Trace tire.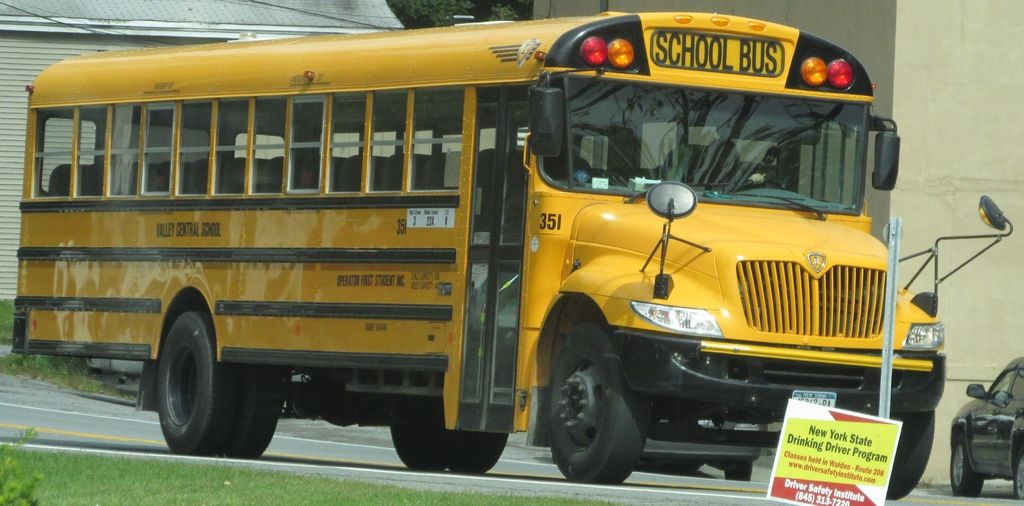
Traced to bbox=(724, 462, 752, 480).
